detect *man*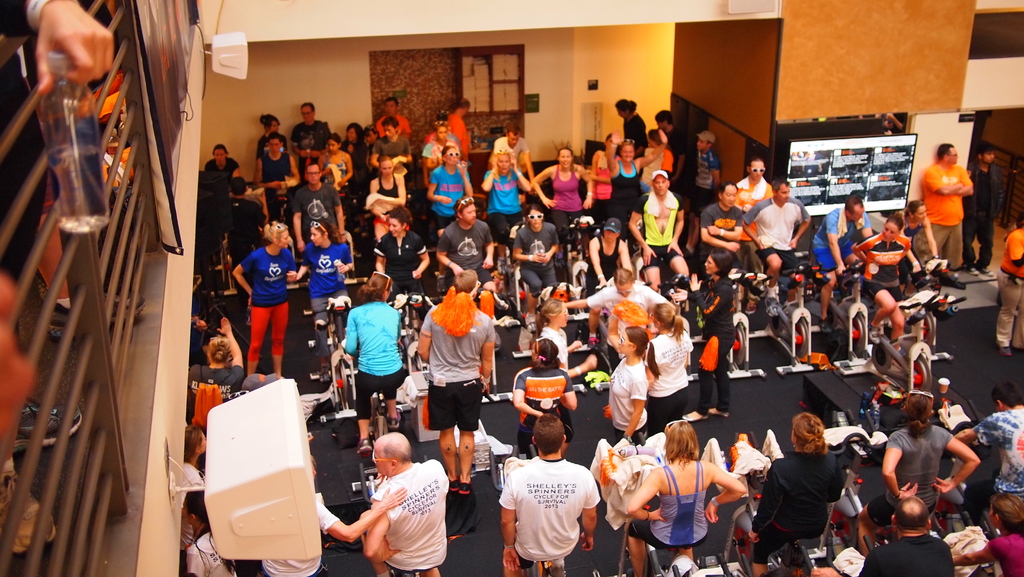
(358, 428, 452, 576)
